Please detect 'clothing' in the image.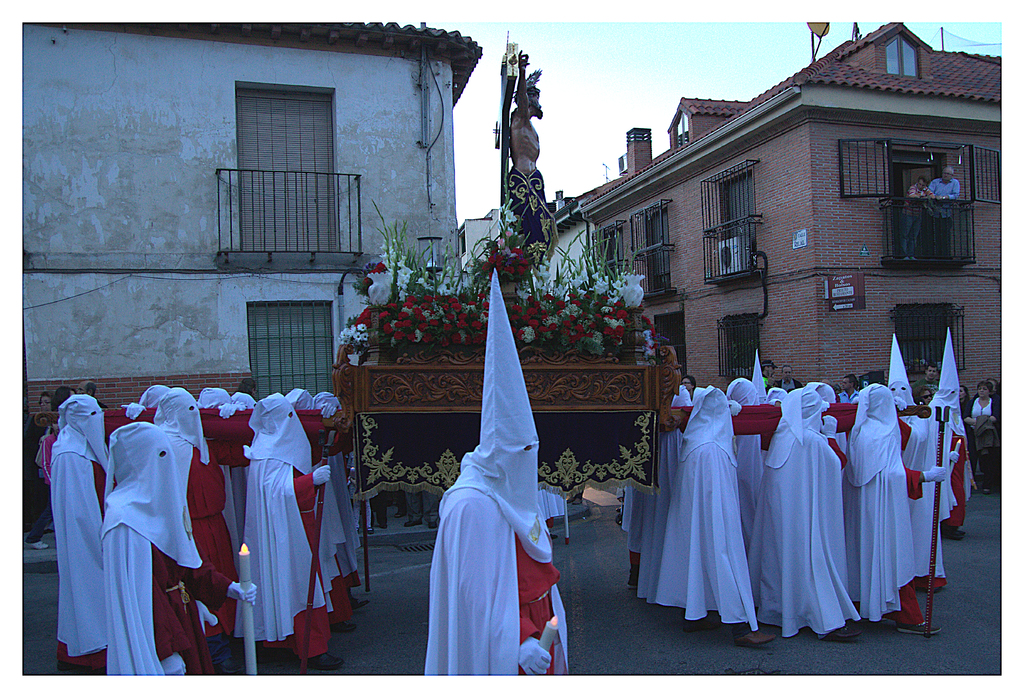
<bbox>929, 170, 961, 242</bbox>.
